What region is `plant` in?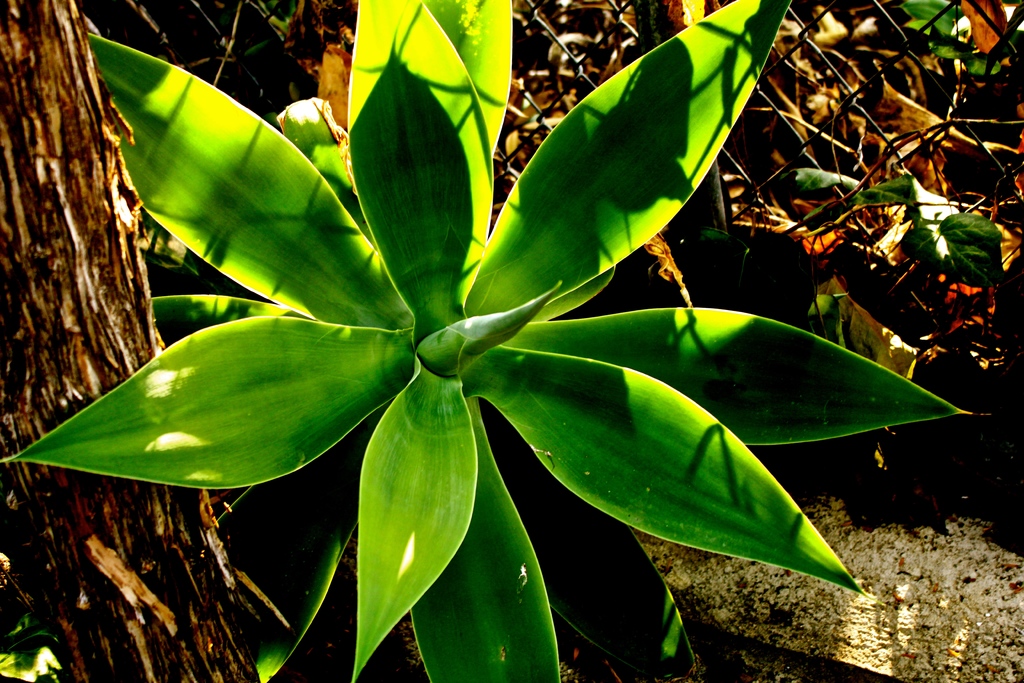
0, 0, 991, 682.
